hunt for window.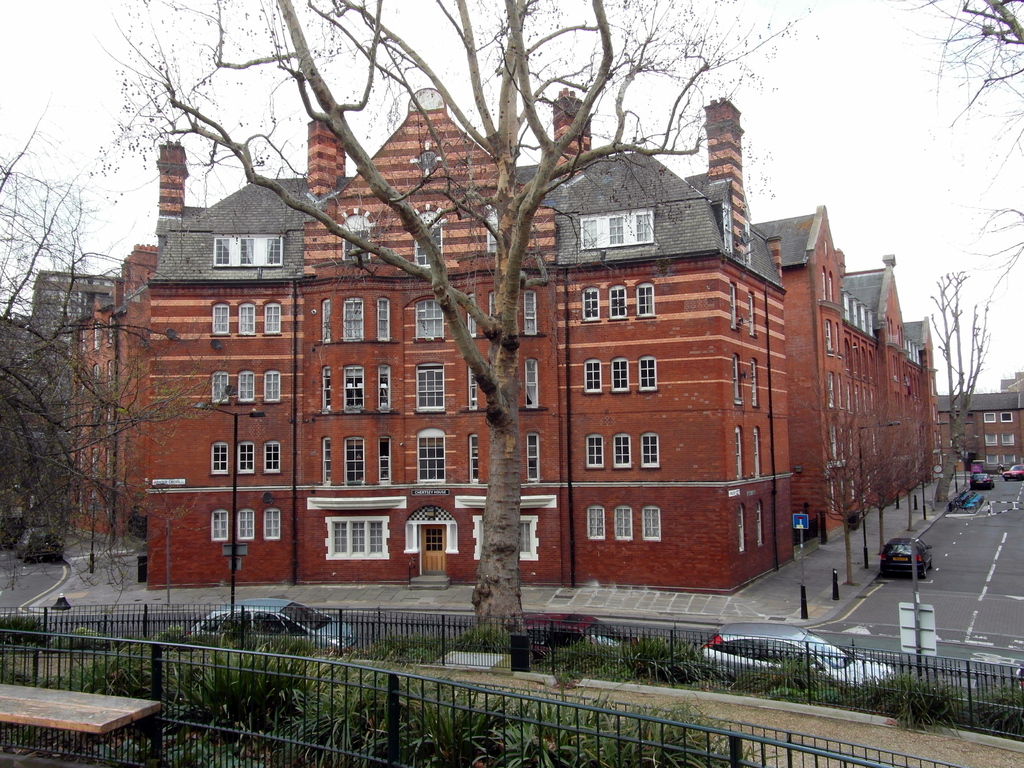
Hunted down at <bbox>378, 365, 388, 412</bbox>.
